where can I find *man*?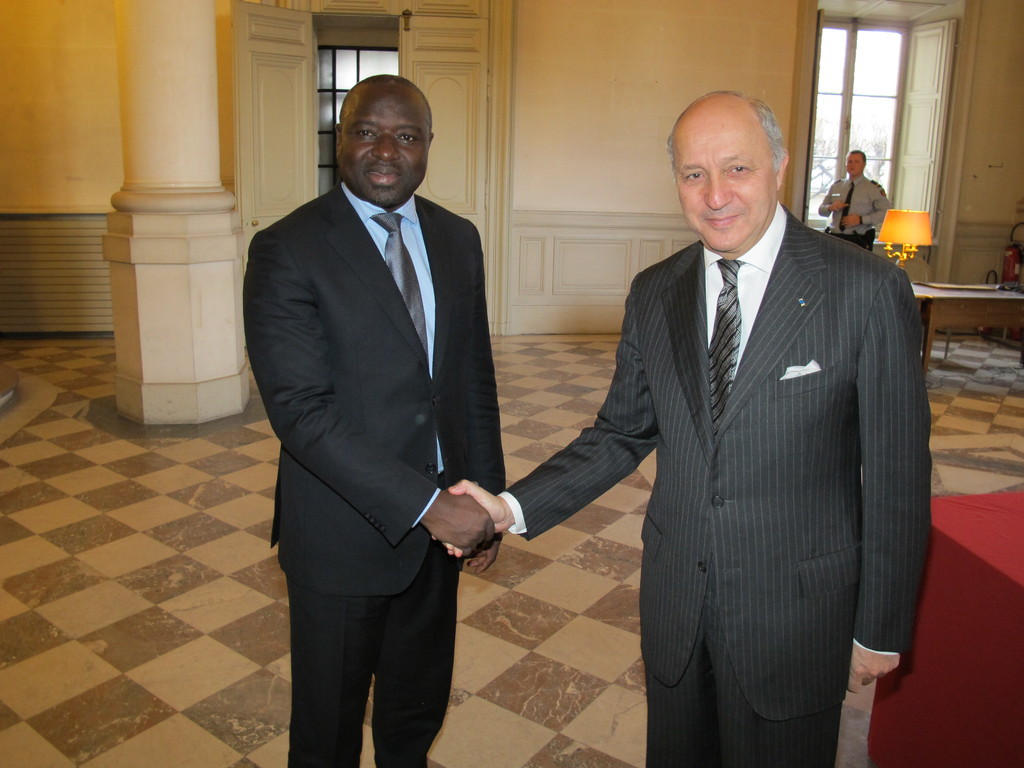
You can find it at detection(816, 148, 890, 252).
